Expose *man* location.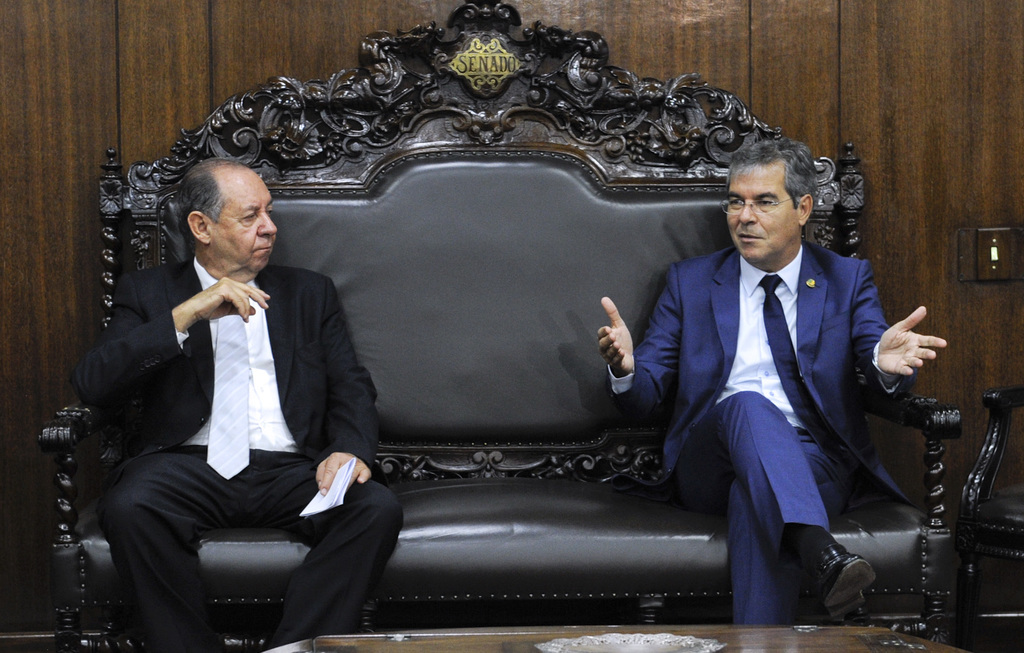
Exposed at bbox(61, 158, 410, 652).
